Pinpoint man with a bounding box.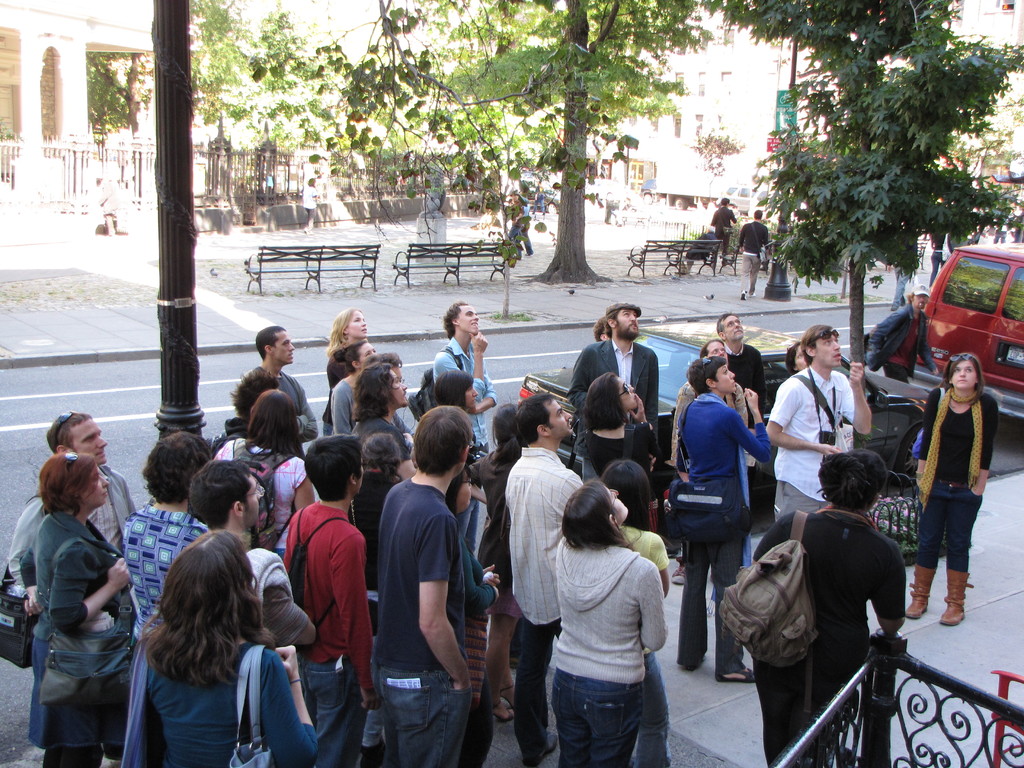
737, 208, 771, 300.
